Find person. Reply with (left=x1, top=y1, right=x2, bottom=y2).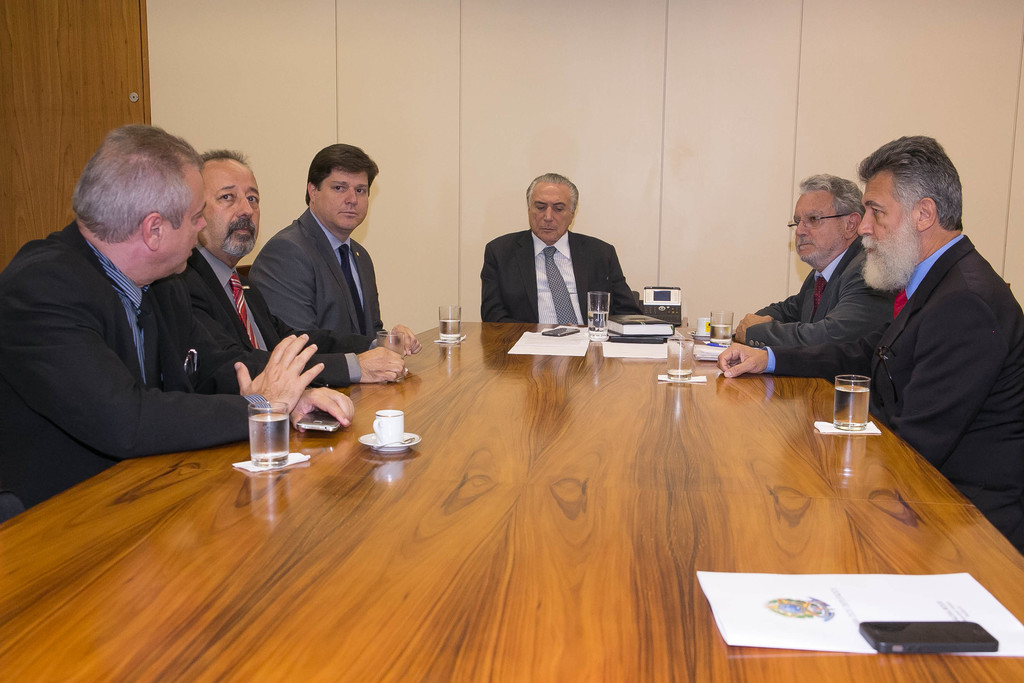
(left=483, top=169, right=645, bottom=327).
